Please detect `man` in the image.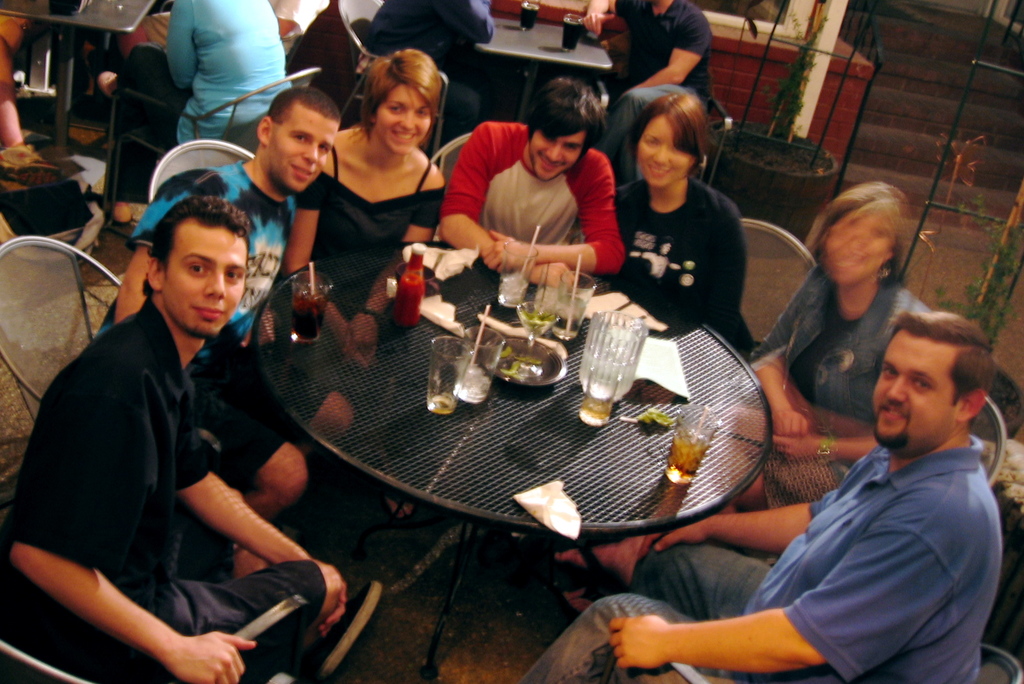
detection(438, 76, 630, 295).
